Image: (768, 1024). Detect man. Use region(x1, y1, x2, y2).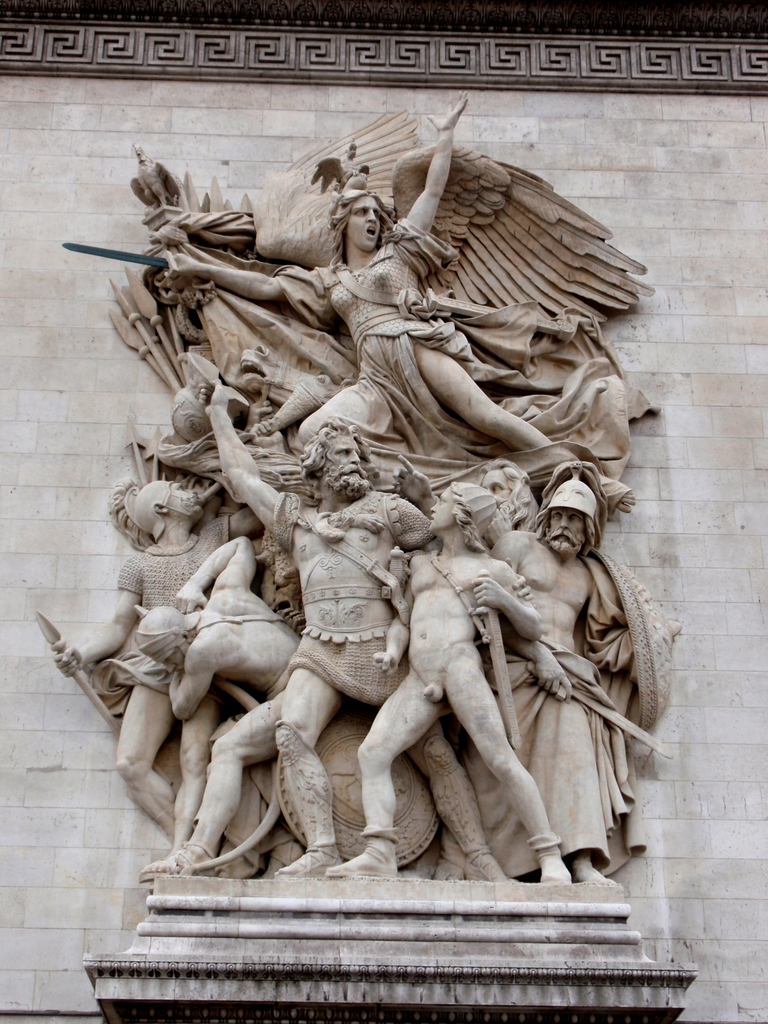
region(125, 536, 323, 873).
